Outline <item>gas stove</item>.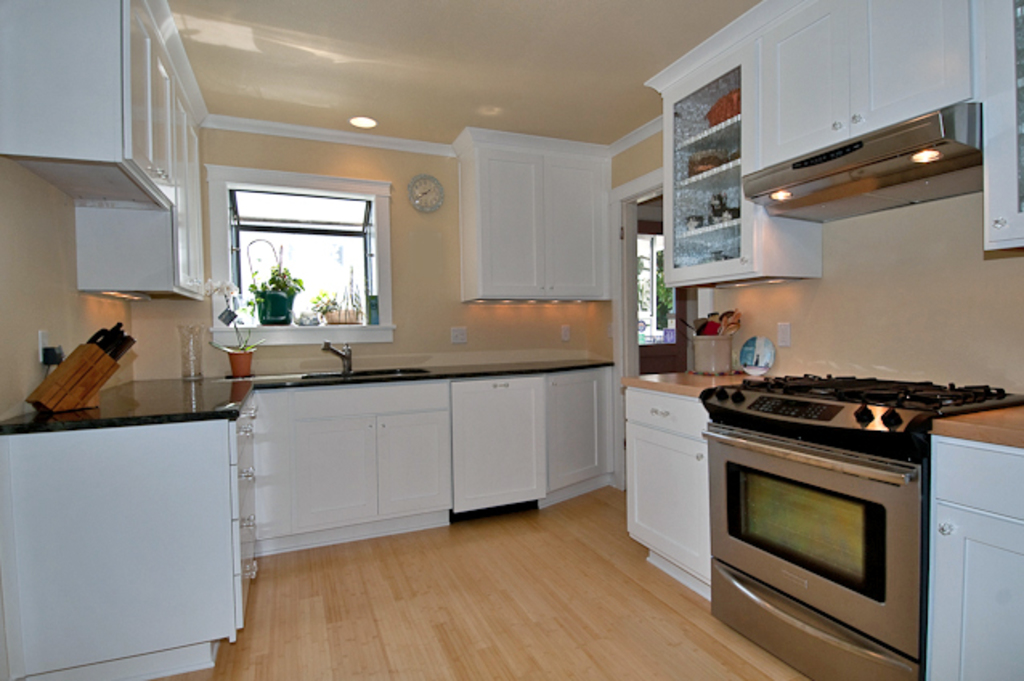
Outline: rect(735, 371, 1011, 414).
